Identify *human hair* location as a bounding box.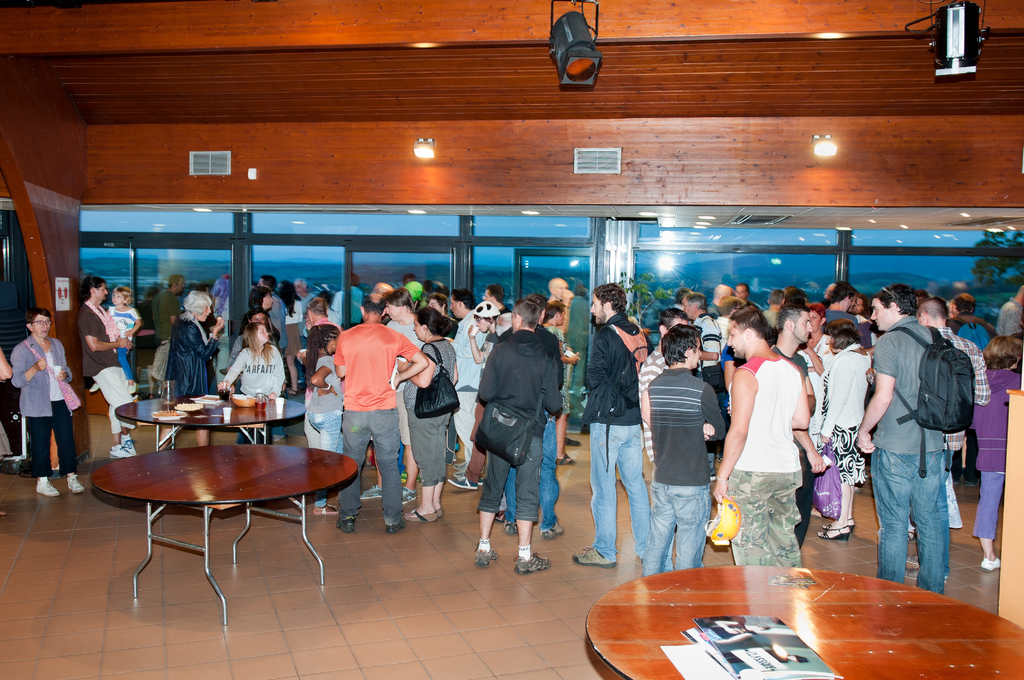
left=360, top=292, right=388, bottom=317.
